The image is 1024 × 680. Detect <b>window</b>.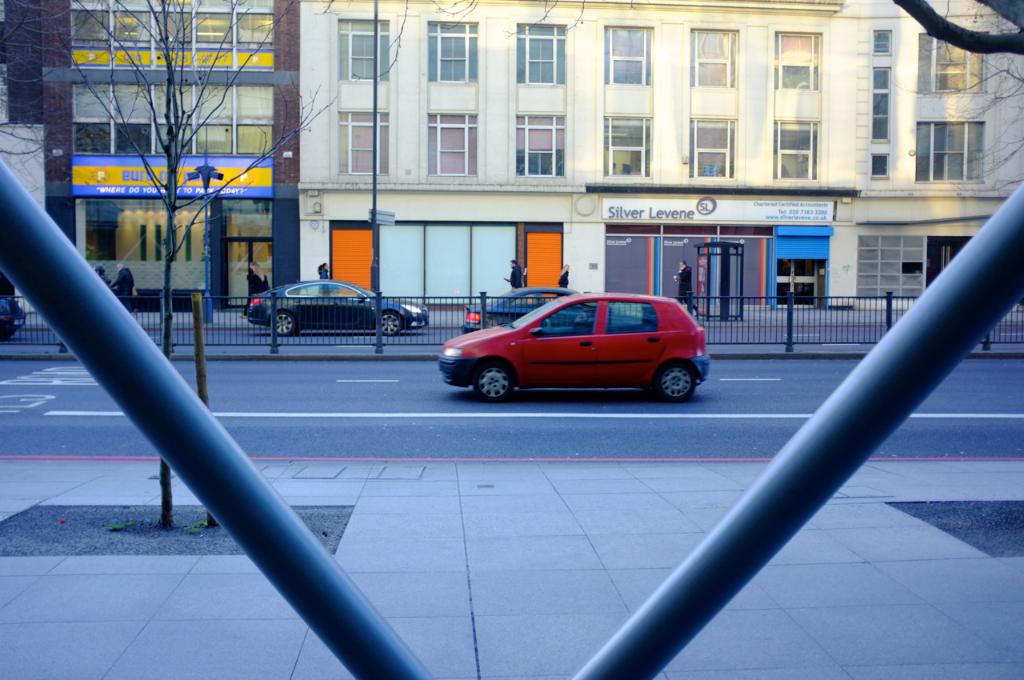
Detection: locate(775, 22, 822, 88).
